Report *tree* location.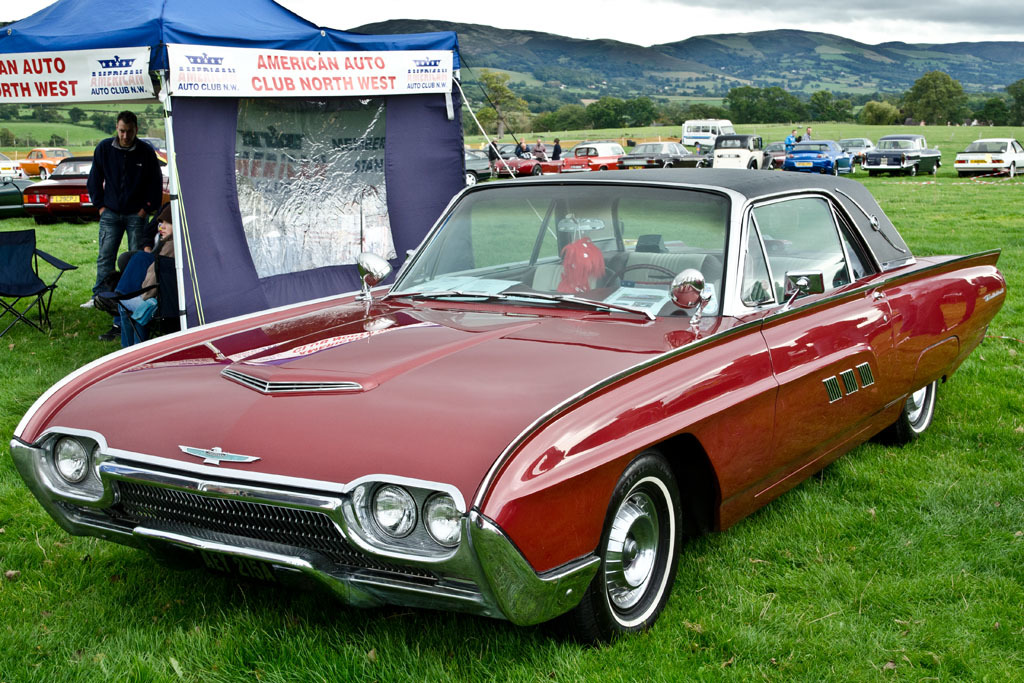
Report: Rect(553, 107, 592, 128).
